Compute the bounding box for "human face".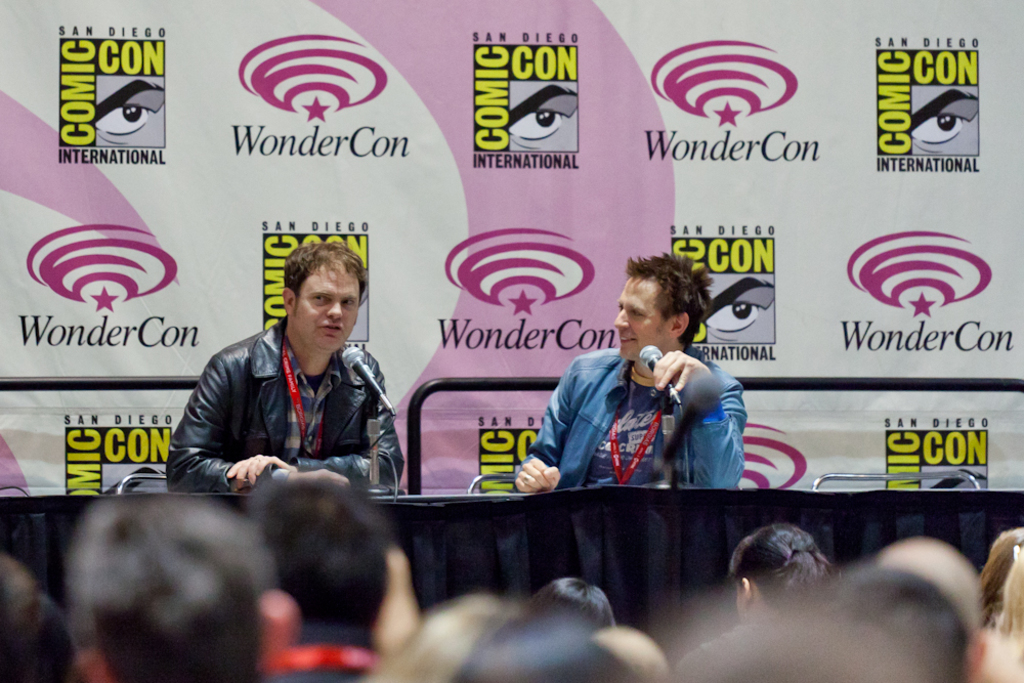
locate(97, 69, 165, 147).
